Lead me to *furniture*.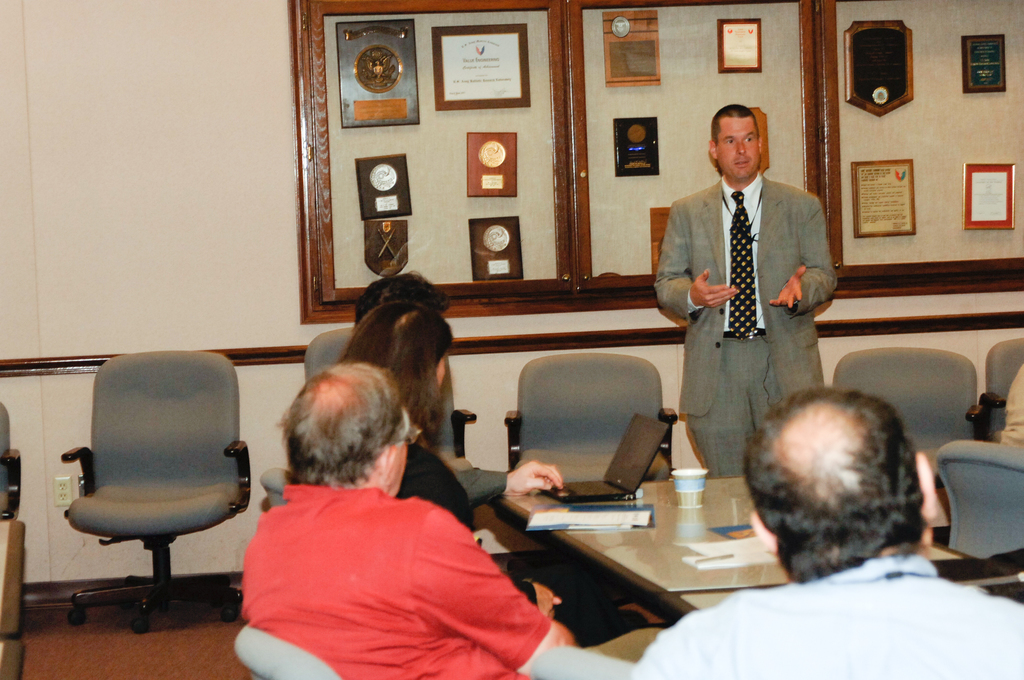
Lead to region(934, 441, 1023, 560).
